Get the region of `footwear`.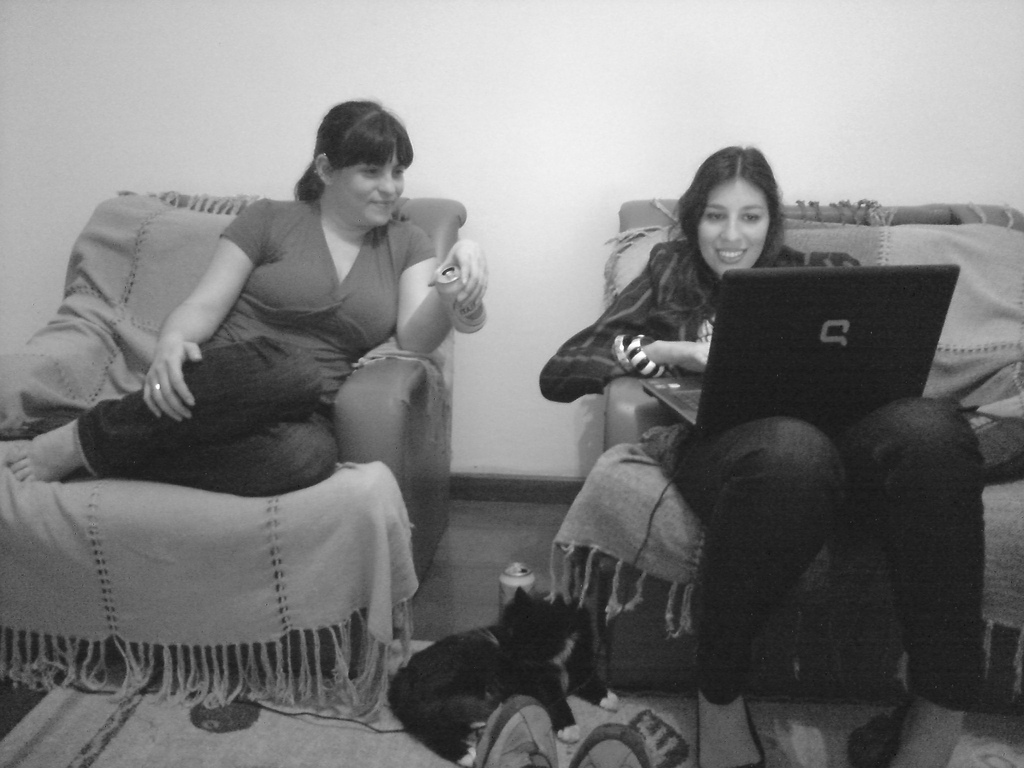
<region>854, 696, 914, 767</region>.
